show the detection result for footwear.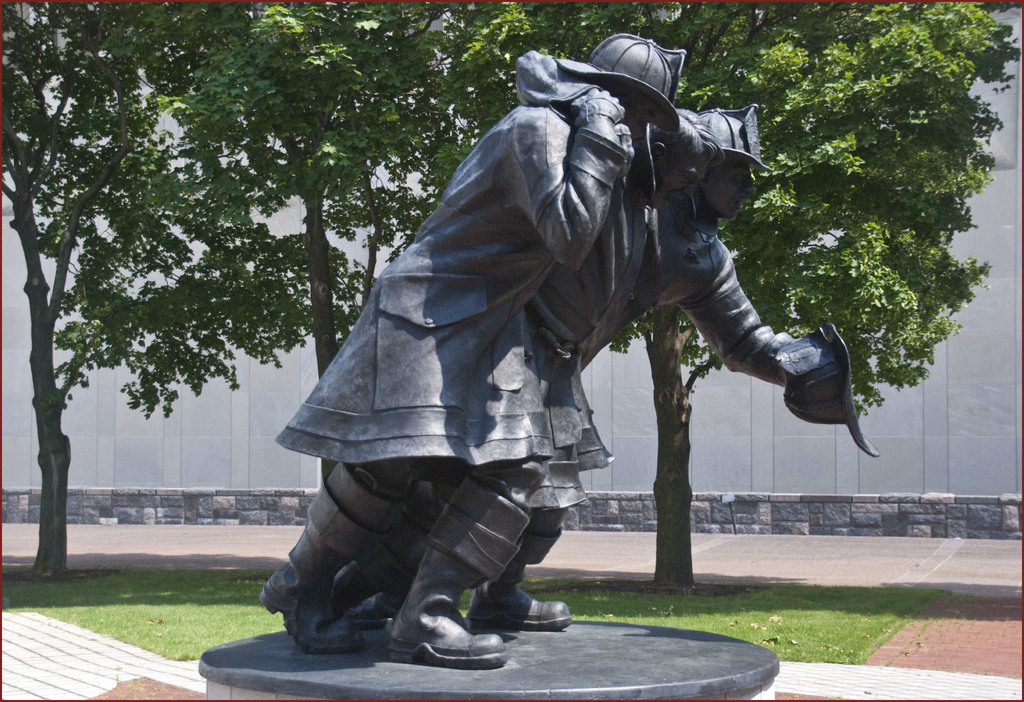
bbox(255, 463, 395, 648).
